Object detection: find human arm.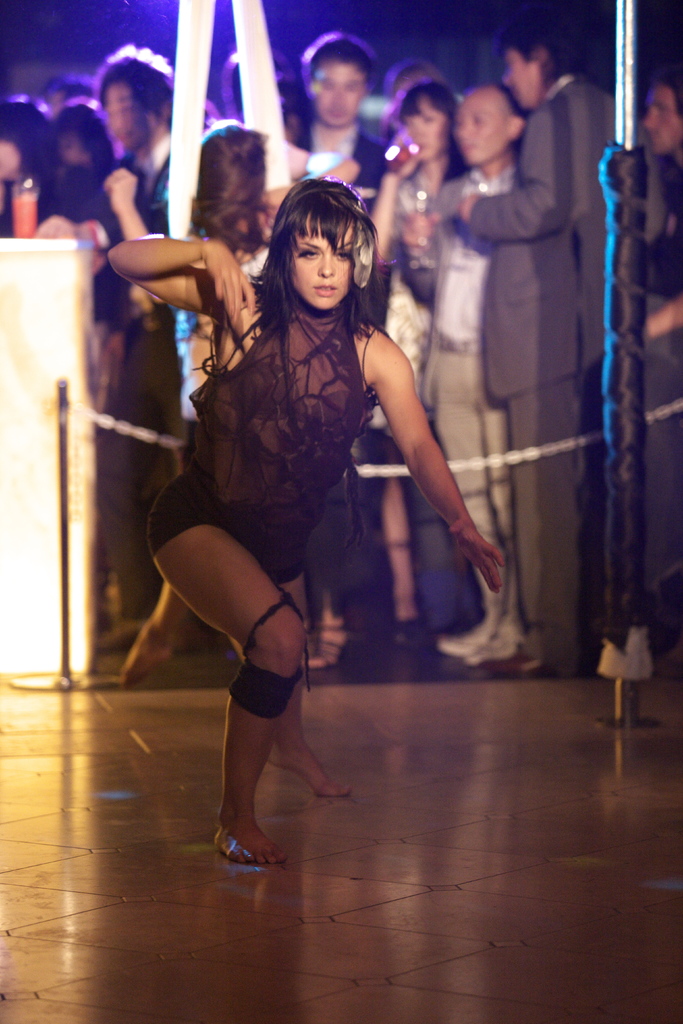
pyautogui.locateOnScreen(352, 122, 415, 278).
